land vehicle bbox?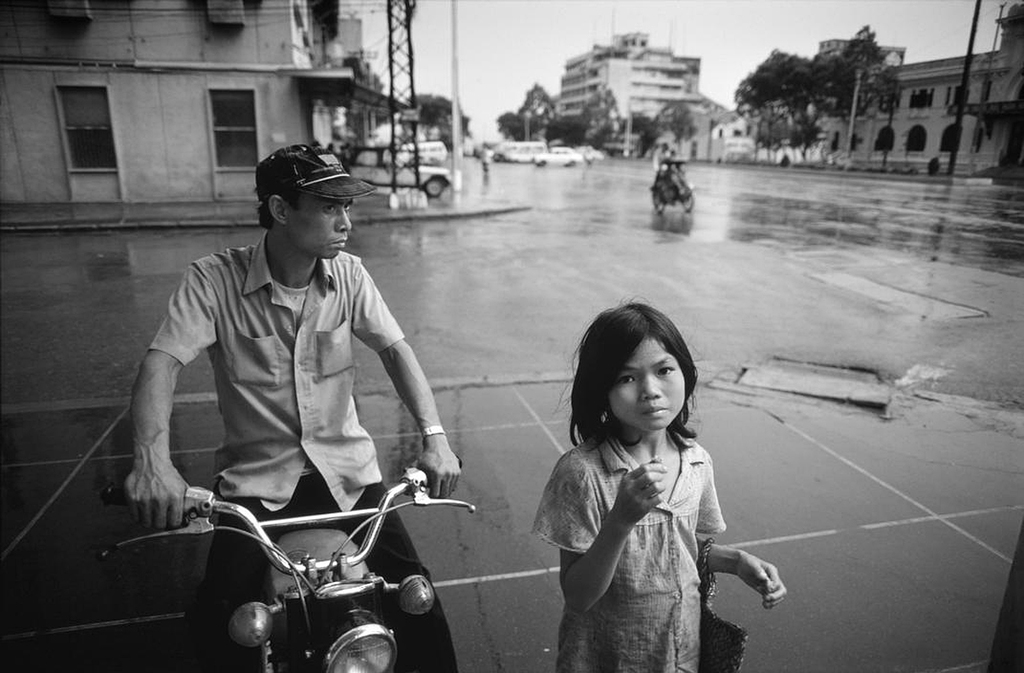
crop(125, 448, 471, 665)
